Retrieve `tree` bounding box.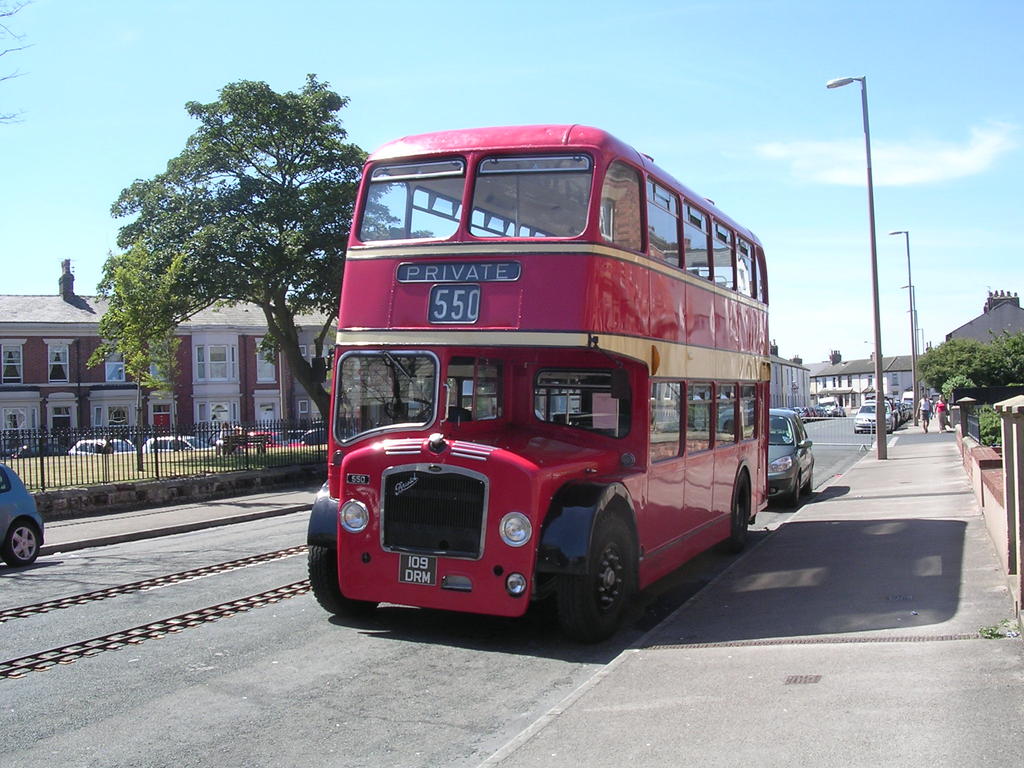
Bounding box: box=[86, 71, 431, 422].
